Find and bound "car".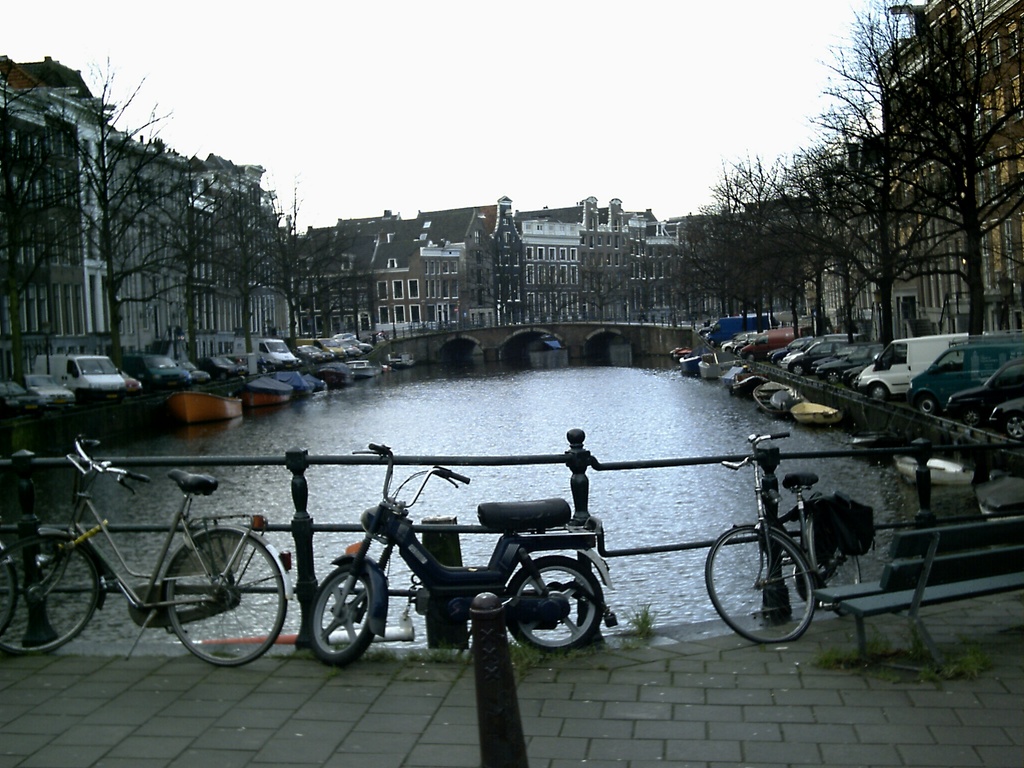
Bound: <bbox>943, 359, 1023, 425</bbox>.
